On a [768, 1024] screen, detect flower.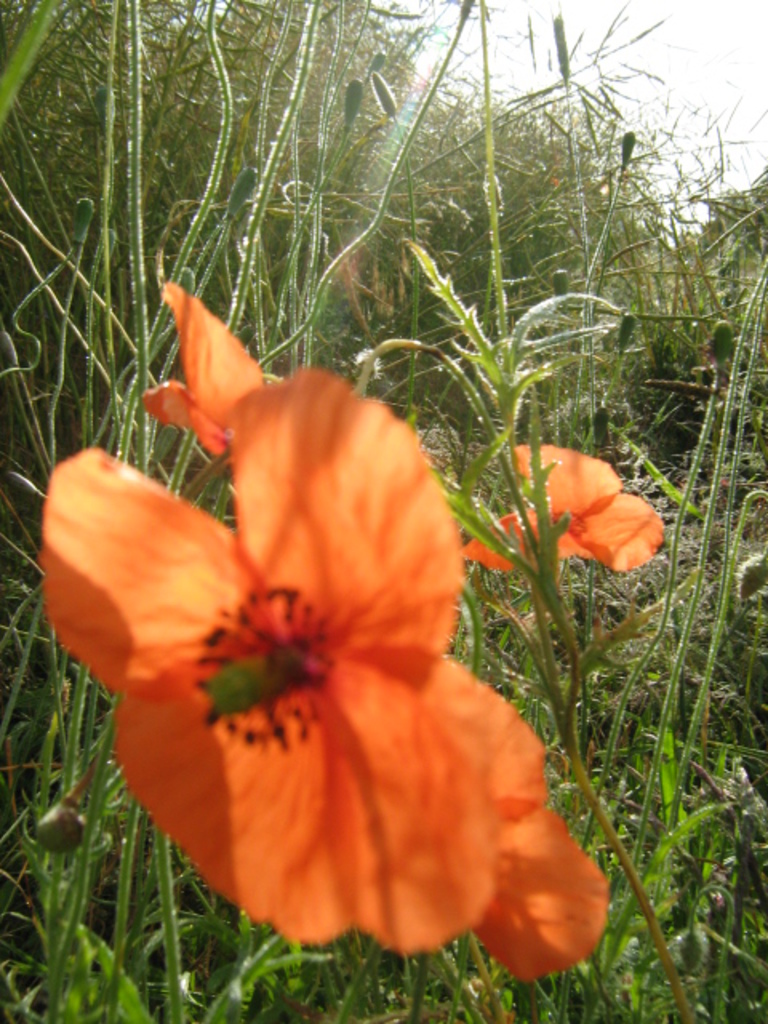
detection(141, 277, 272, 453).
